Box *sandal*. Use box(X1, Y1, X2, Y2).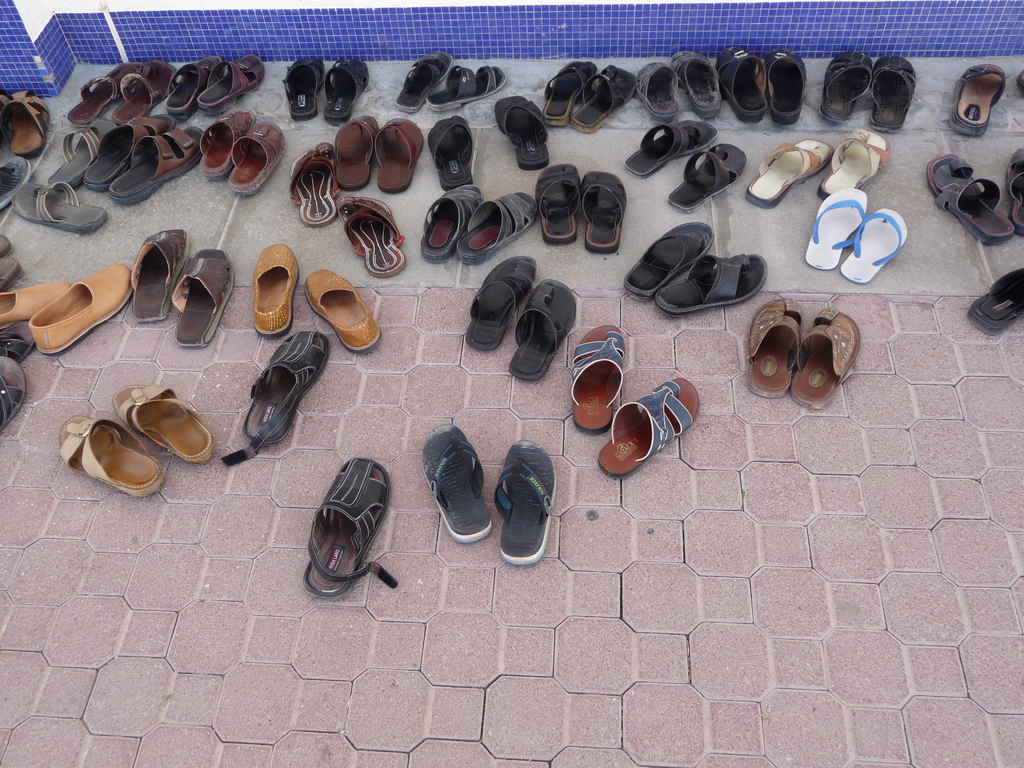
box(0, 355, 28, 442).
